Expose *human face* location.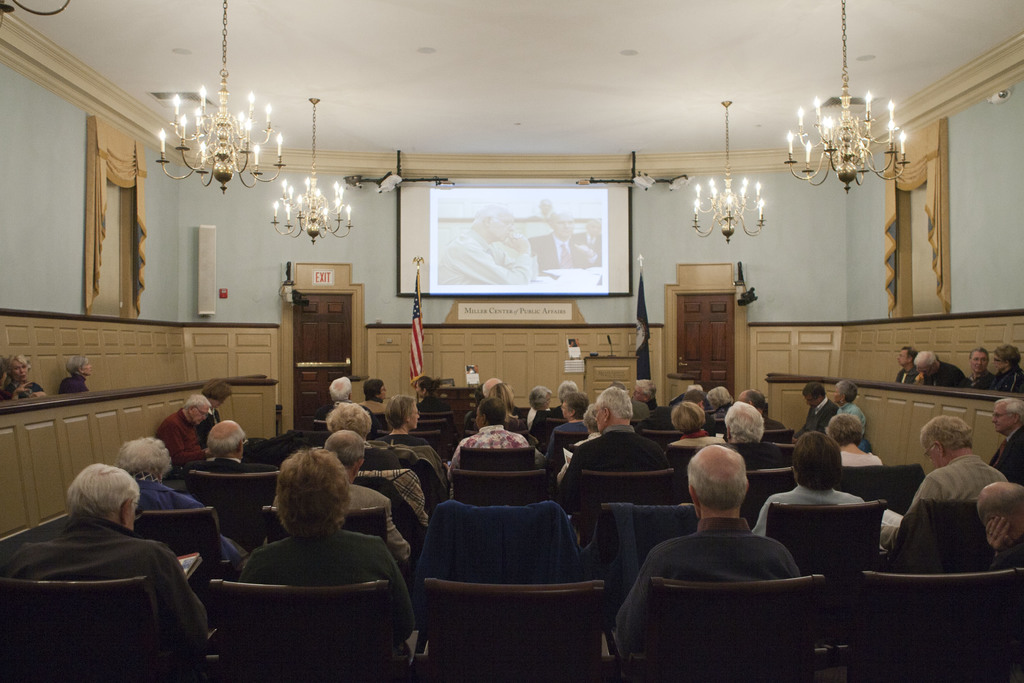
Exposed at 970/352/986/373.
